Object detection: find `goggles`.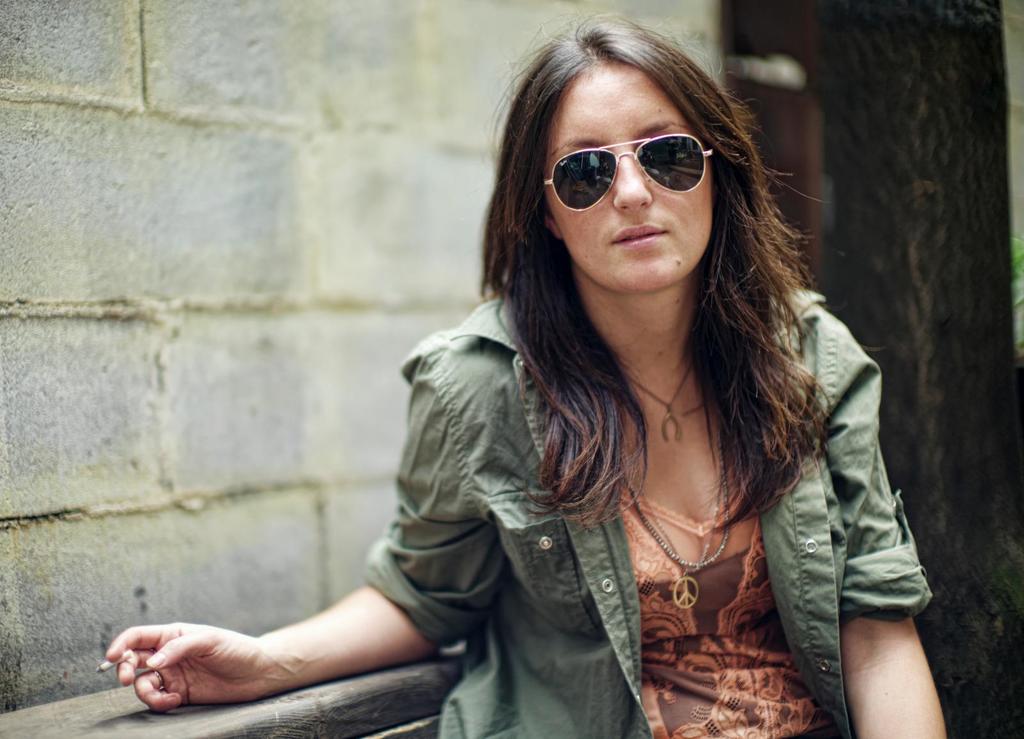
(x1=529, y1=135, x2=728, y2=210).
